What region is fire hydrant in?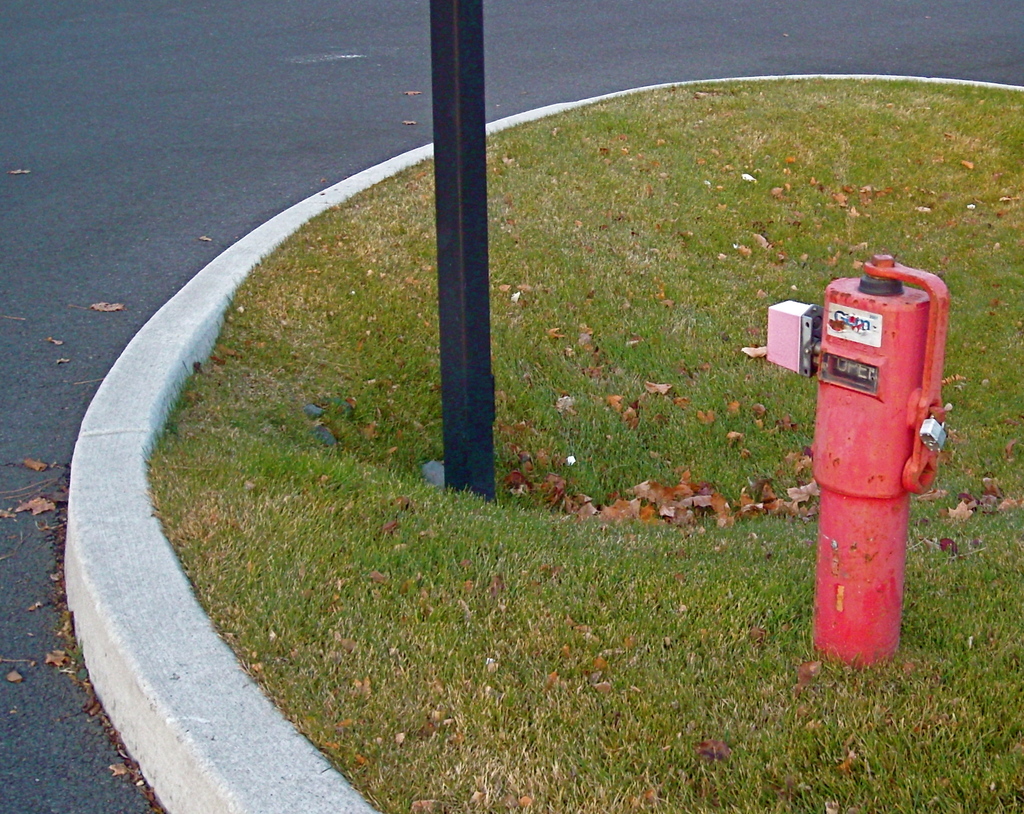
[left=768, top=254, right=943, bottom=665].
